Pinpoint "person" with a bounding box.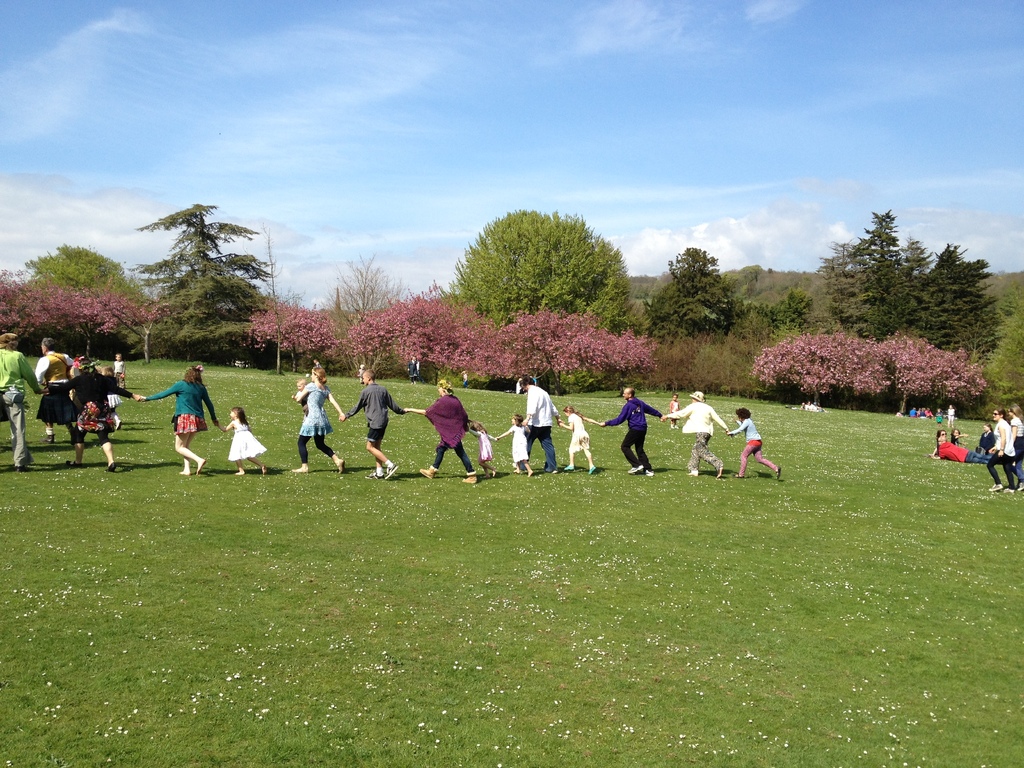
<bbox>948, 403, 956, 433</bbox>.
